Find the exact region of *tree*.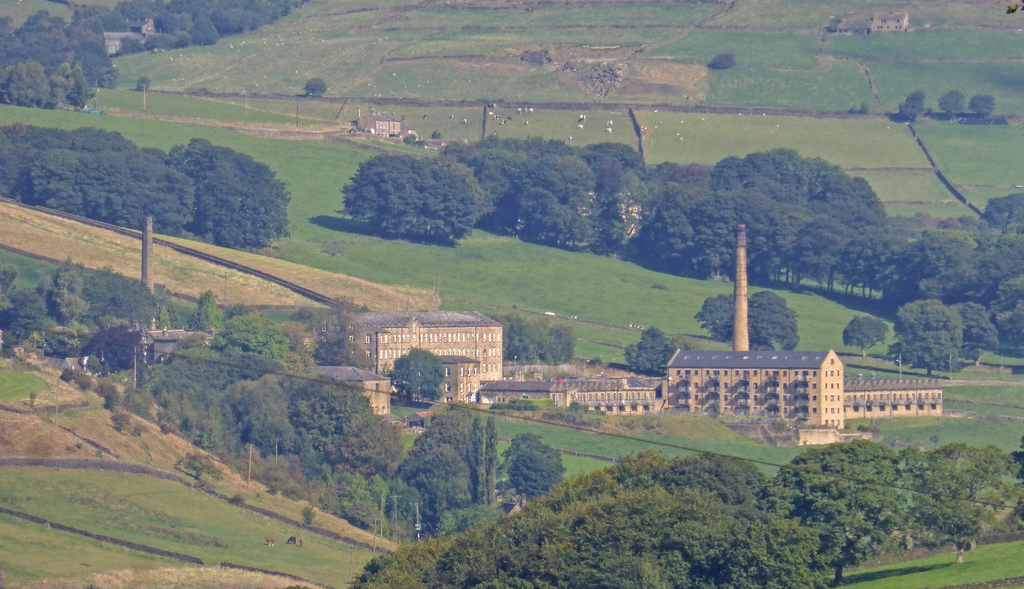
Exact region: 394:354:445:405.
